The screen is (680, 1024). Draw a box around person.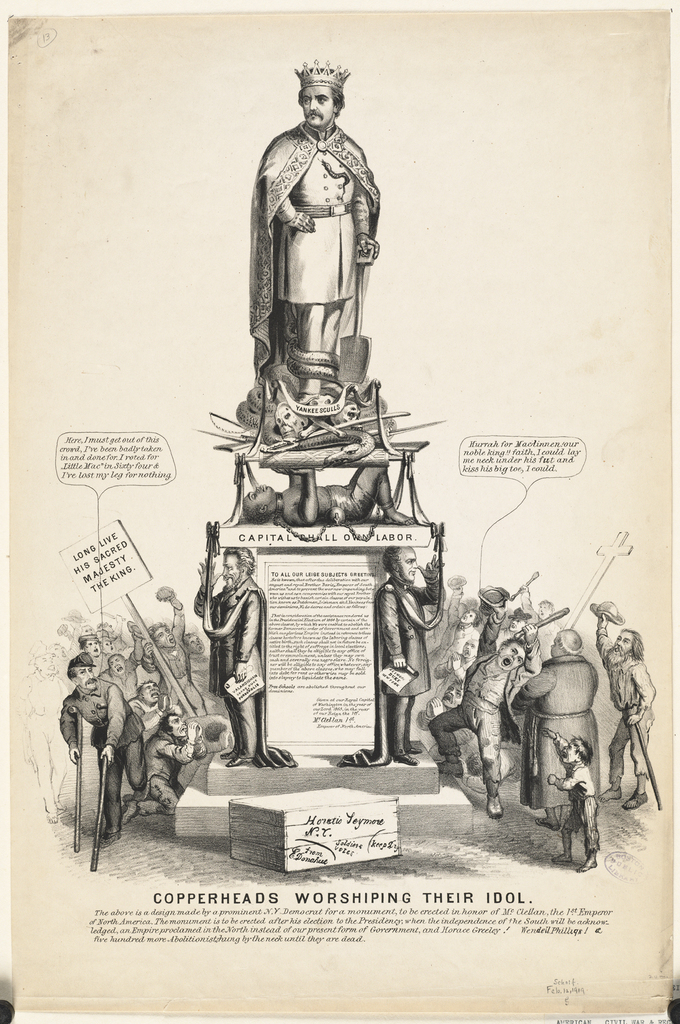
bbox=(196, 547, 265, 768).
